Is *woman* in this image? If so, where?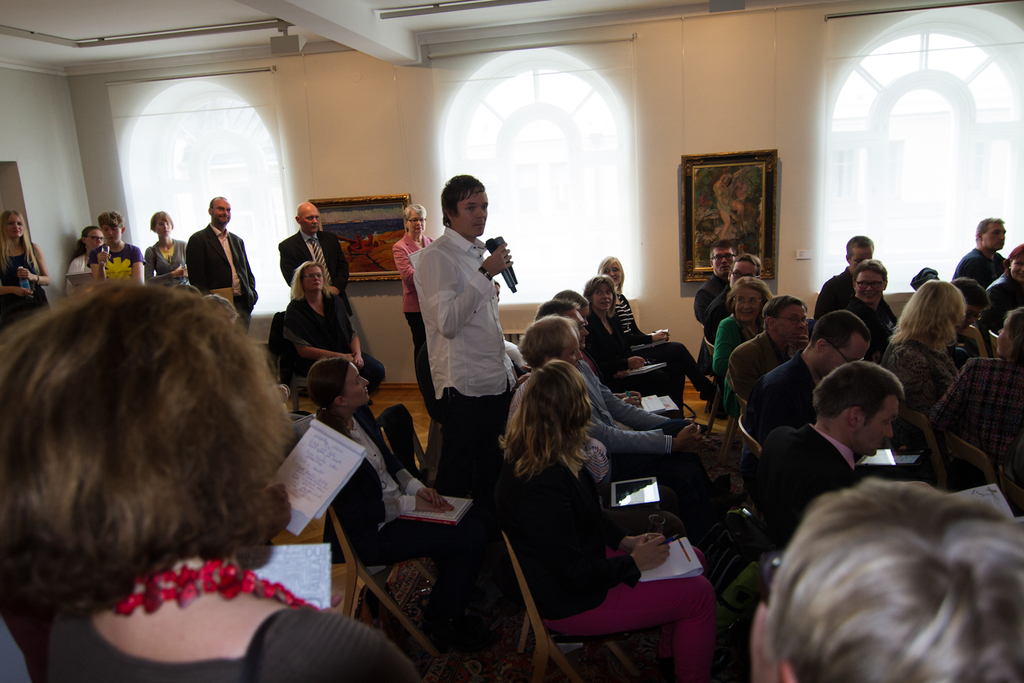
Yes, at Rect(714, 276, 775, 414).
